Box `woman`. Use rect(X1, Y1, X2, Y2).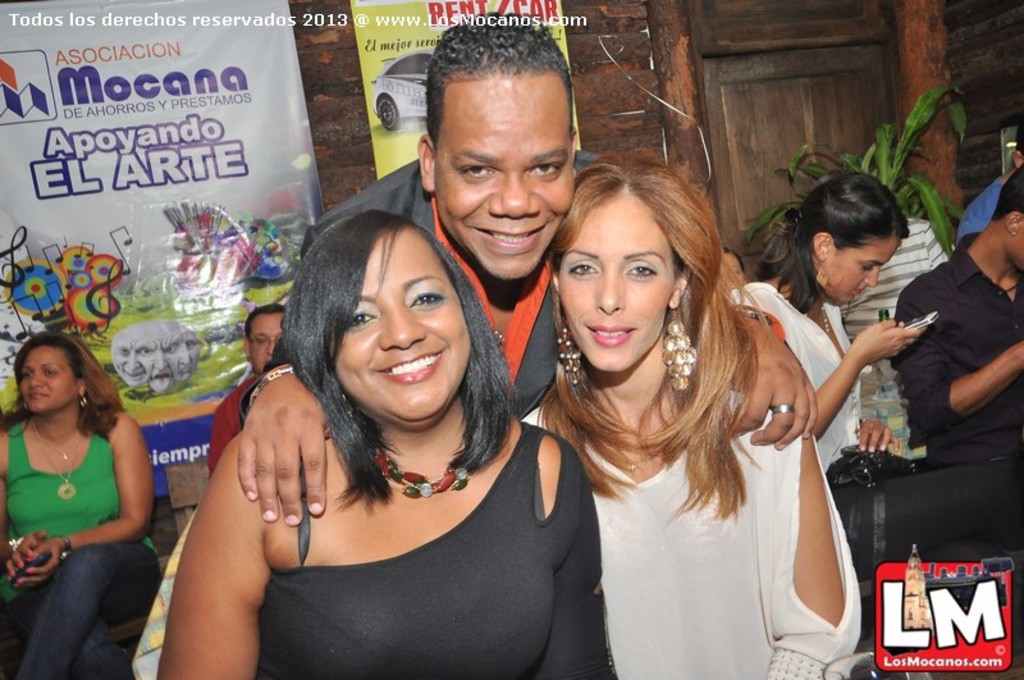
rect(157, 215, 613, 679).
